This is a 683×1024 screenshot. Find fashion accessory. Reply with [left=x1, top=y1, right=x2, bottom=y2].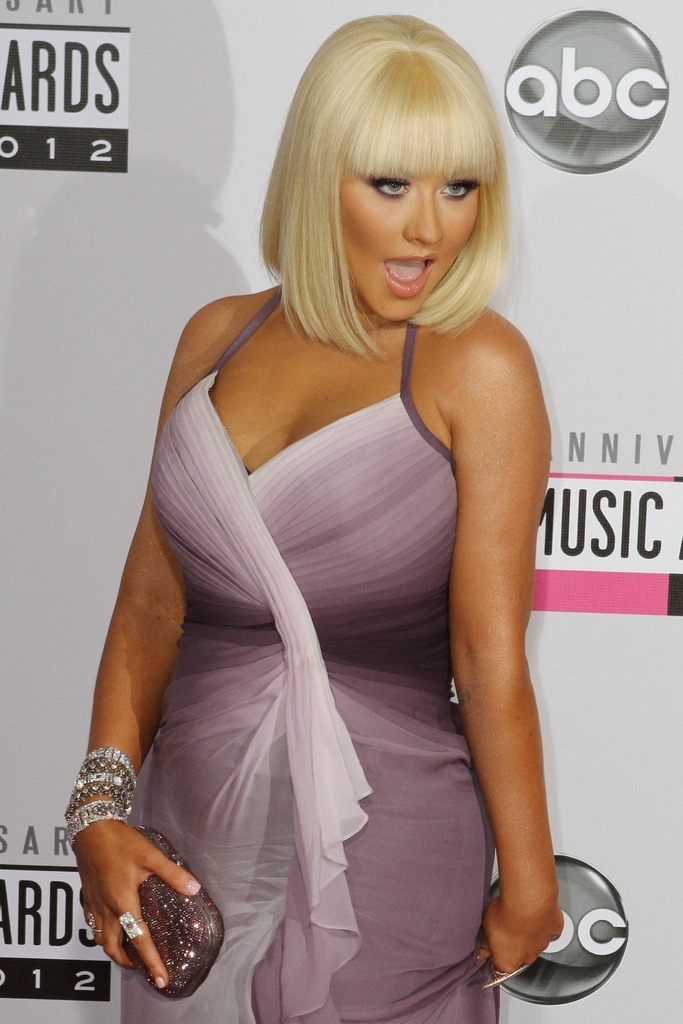
[left=85, top=914, right=99, bottom=935].
